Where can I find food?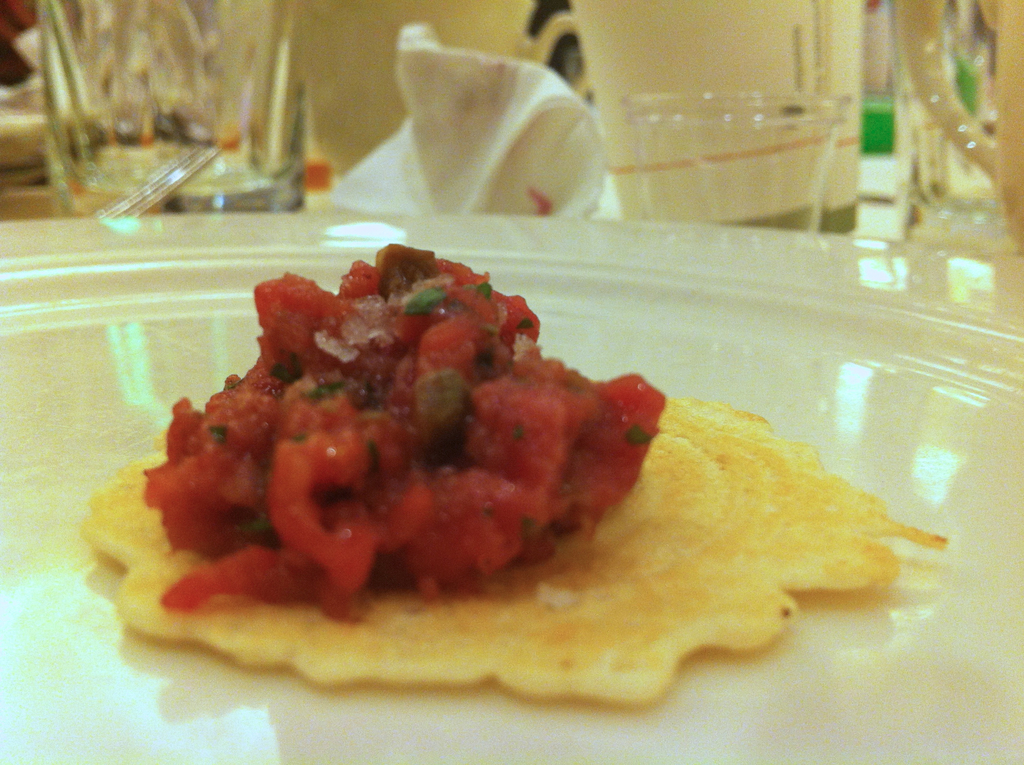
You can find it at {"x1": 131, "y1": 214, "x2": 928, "y2": 711}.
